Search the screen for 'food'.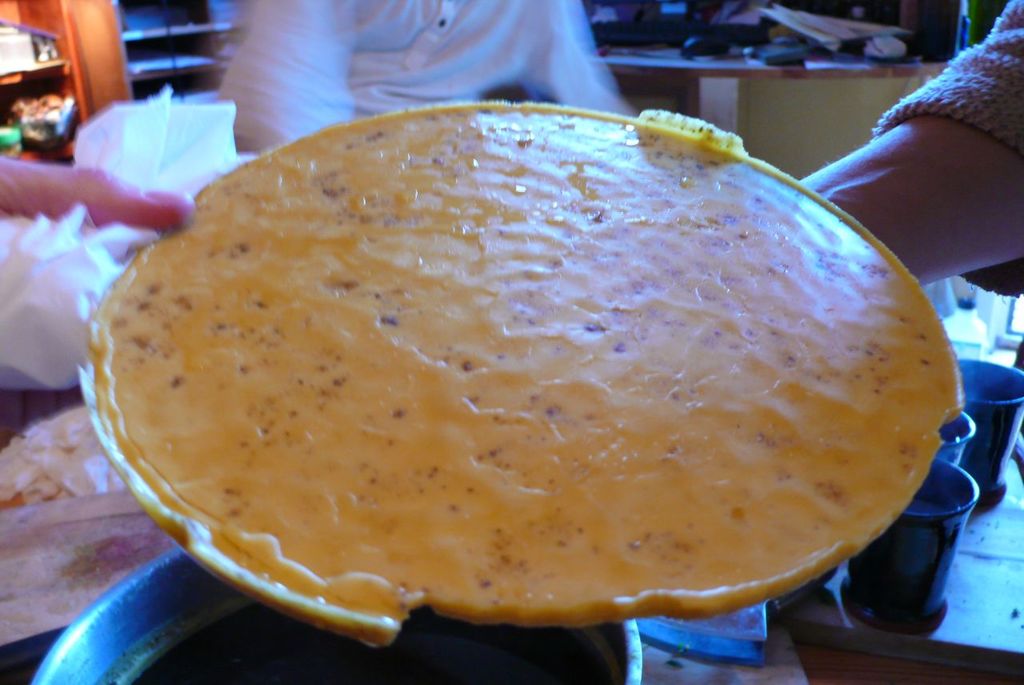
Found at [90, 122, 972, 611].
